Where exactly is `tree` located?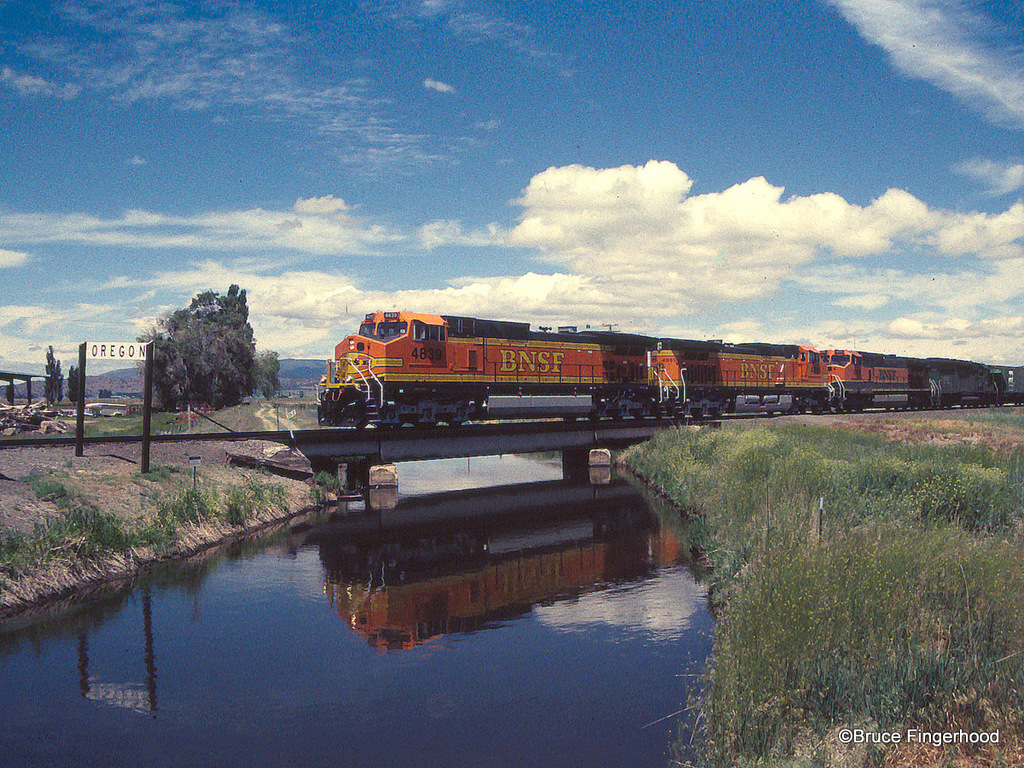
Its bounding box is [257,340,274,402].
